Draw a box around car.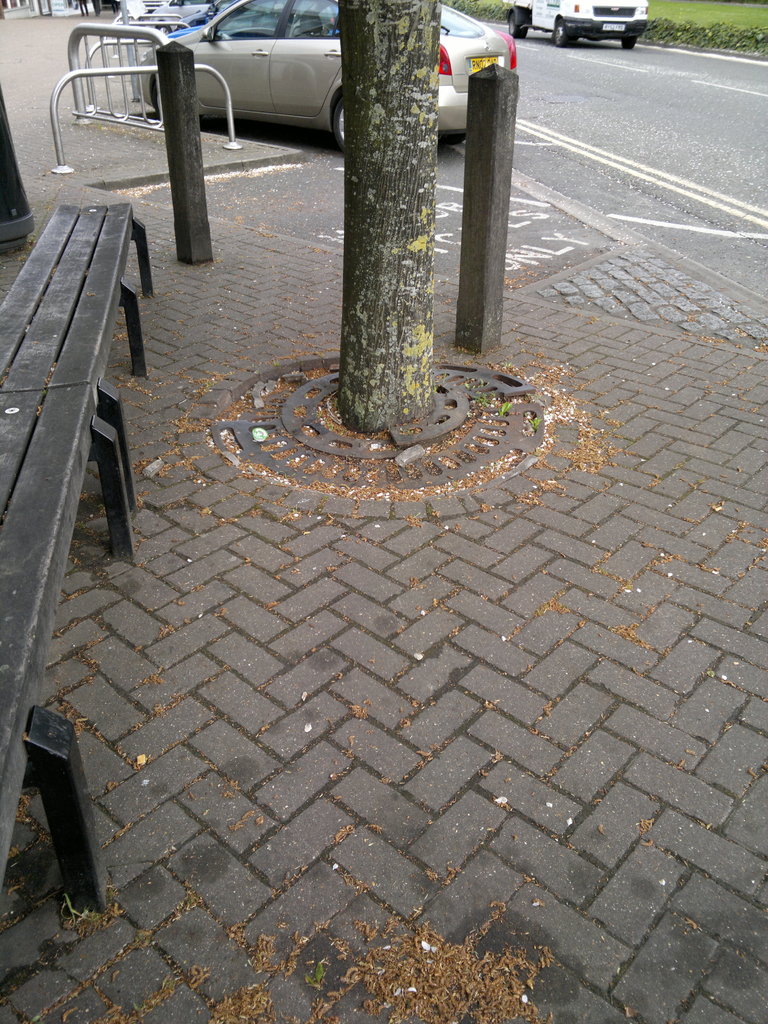
(152,0,331,49).
